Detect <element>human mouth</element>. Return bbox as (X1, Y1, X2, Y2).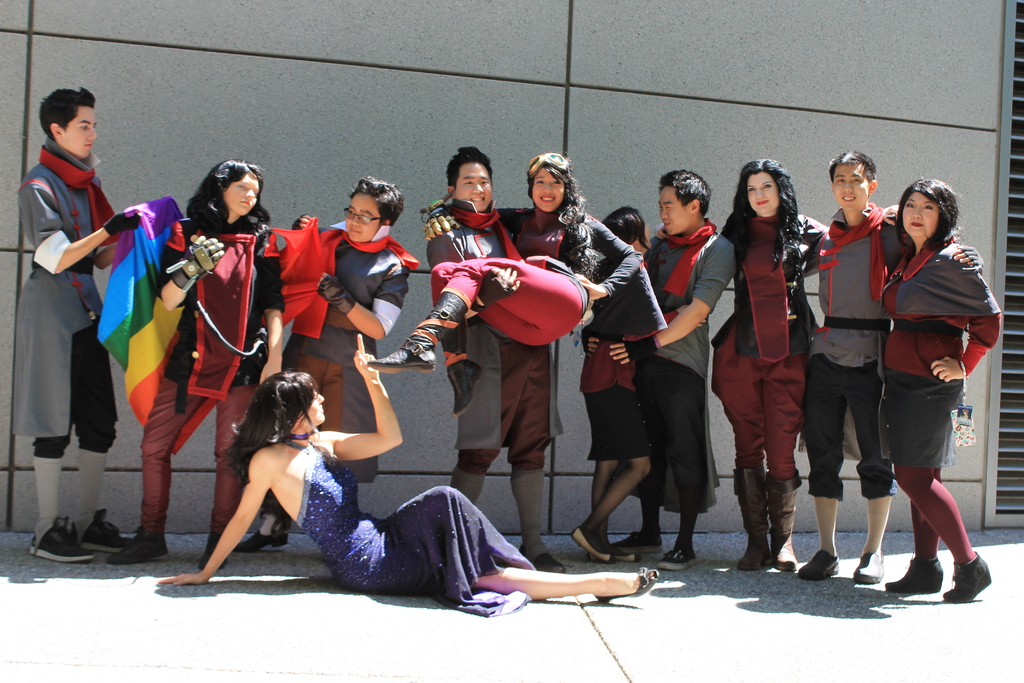
(662, 220, 672, 228).
